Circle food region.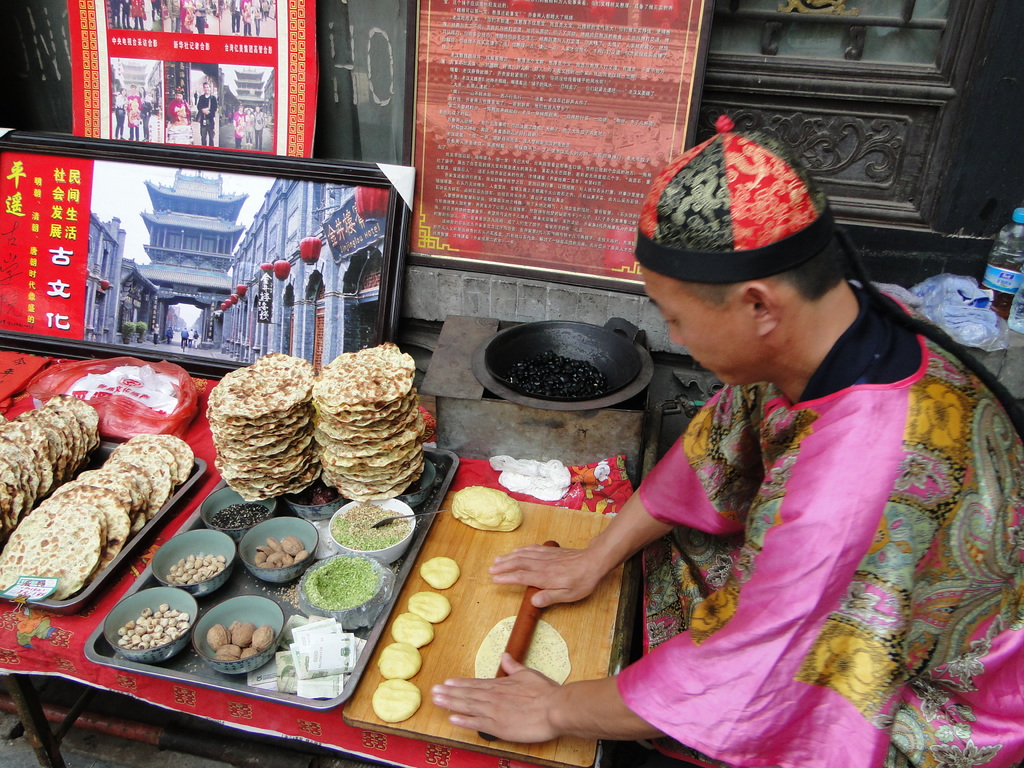
Region: [163,556,232,589].
